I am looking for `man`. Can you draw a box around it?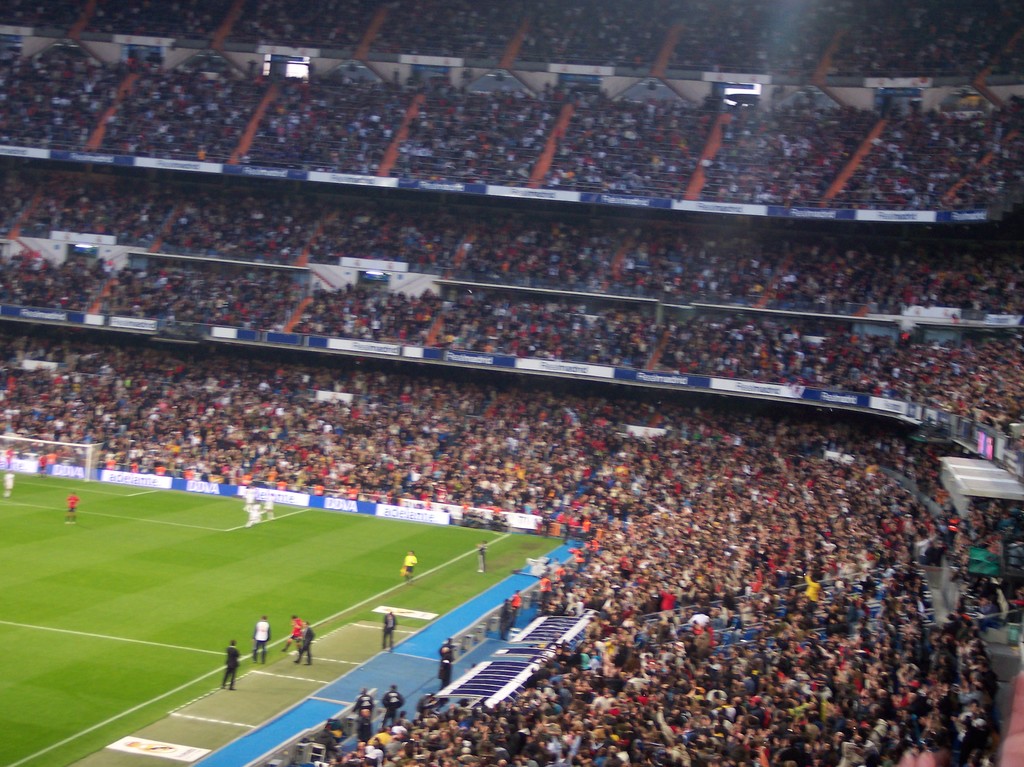
Sure, the bounding box is locate(63, 485, 80, 521).
